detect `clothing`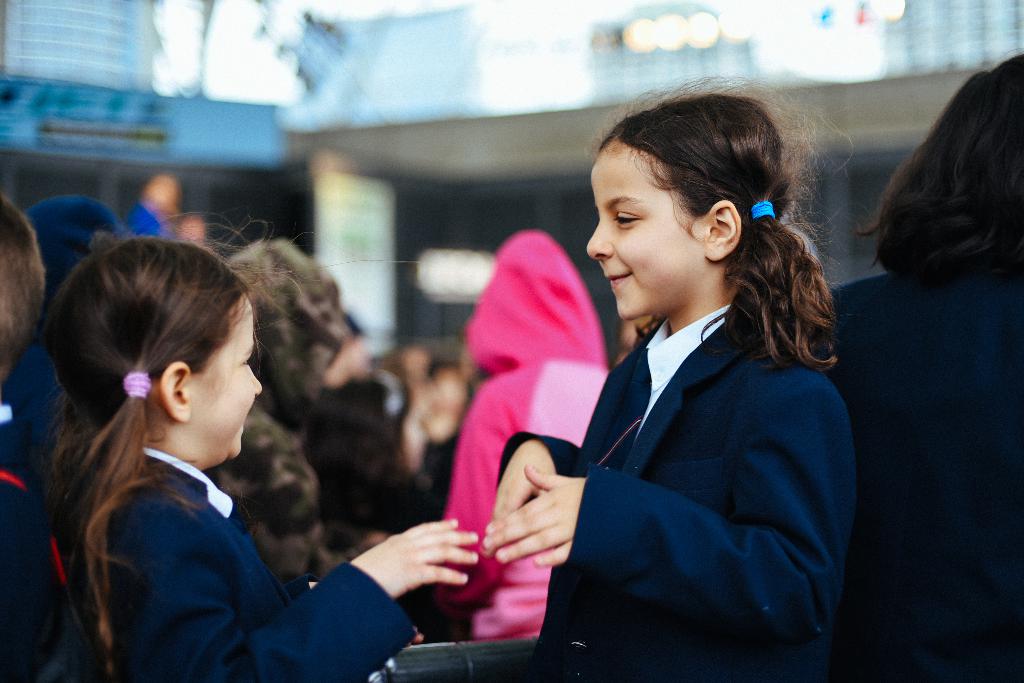
(left=788, top=251, right=1023, bottom=682)
